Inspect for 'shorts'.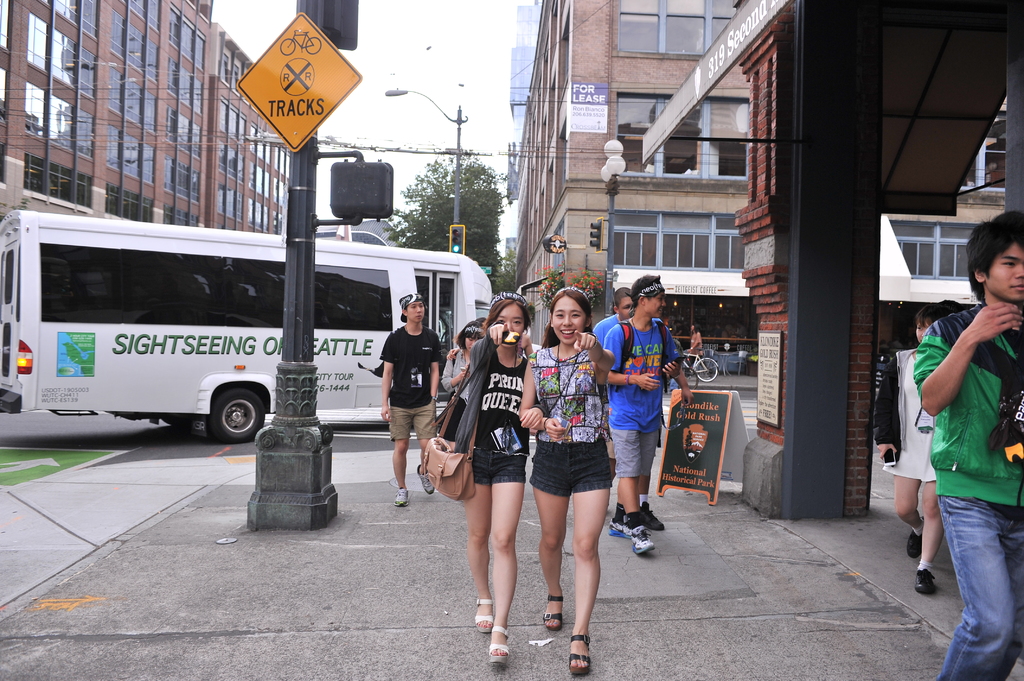
Inspection: box(529, 431, 614, 504).
